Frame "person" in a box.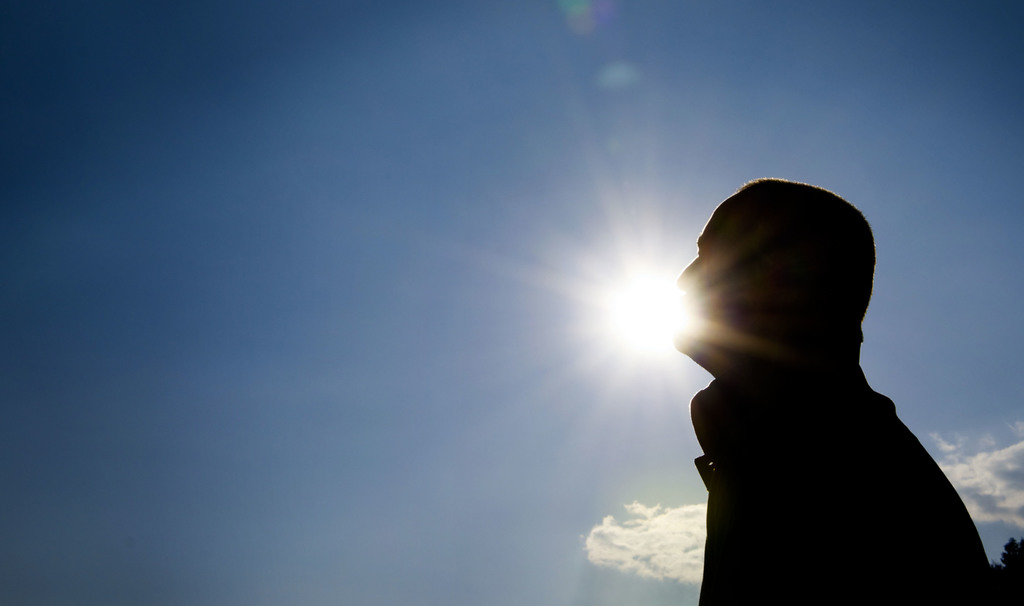
{"left": 644, "top": 193, "right": 1023, "bottom": 605}.
